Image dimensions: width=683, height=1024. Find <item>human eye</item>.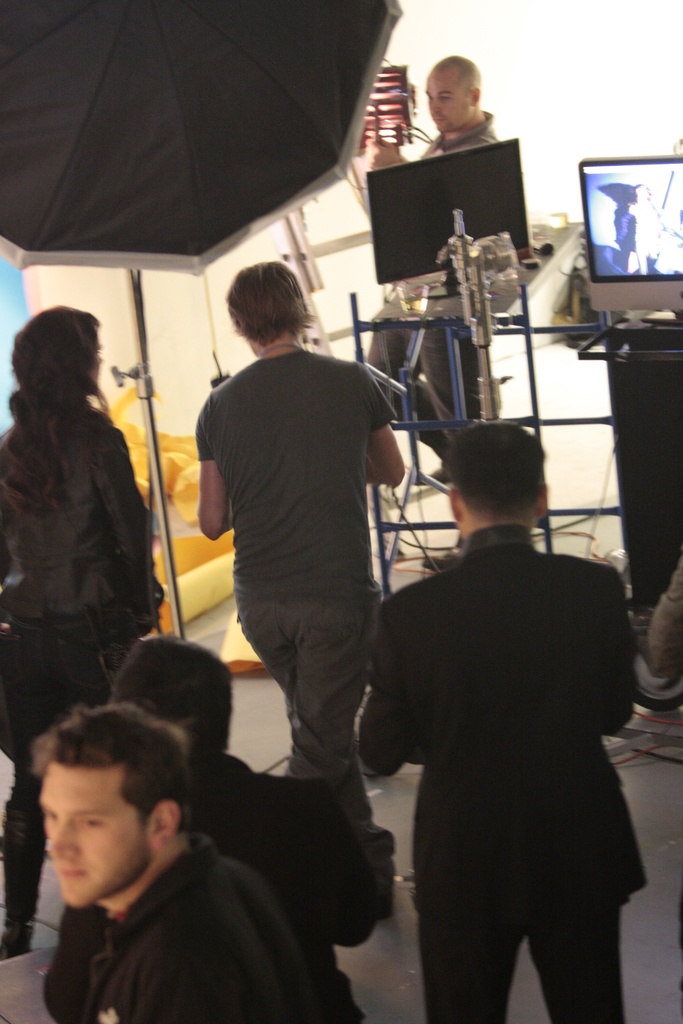
[440, 93, 453, 102].
